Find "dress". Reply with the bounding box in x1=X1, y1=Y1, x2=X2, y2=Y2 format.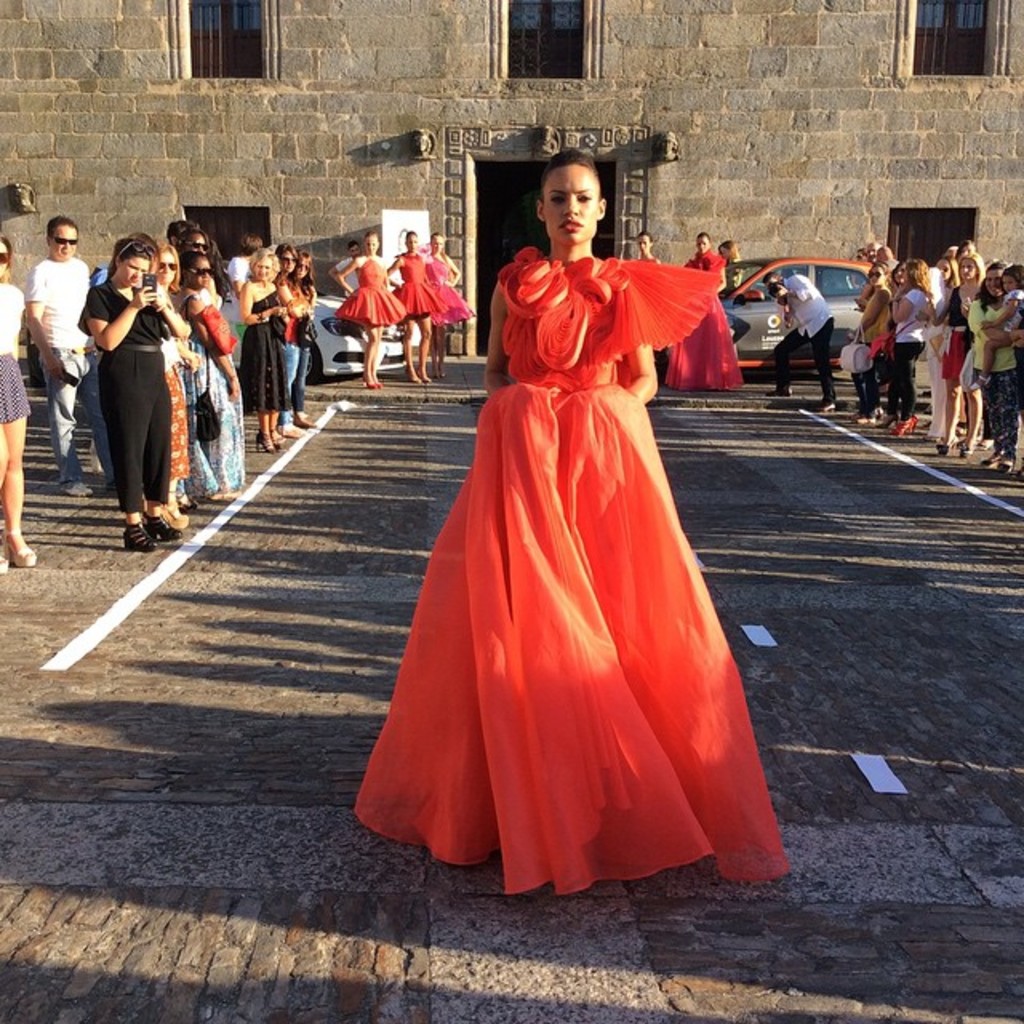
x1=189, y1=294, x2=238, y2=485.
